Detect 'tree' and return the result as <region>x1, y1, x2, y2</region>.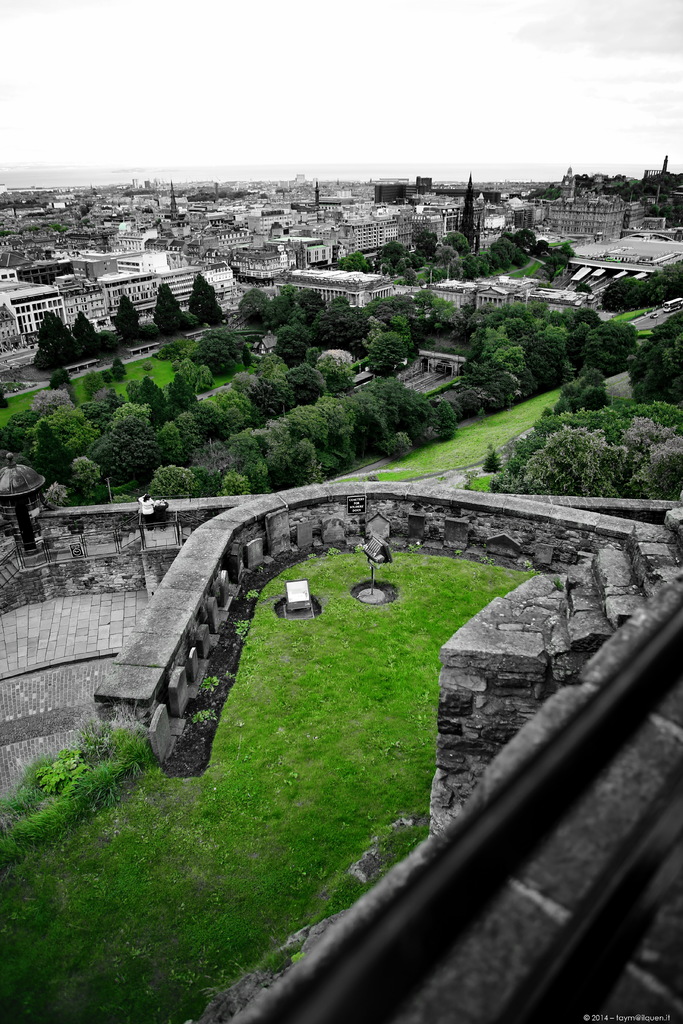
<region>181, 270, 226, 316</region>.
